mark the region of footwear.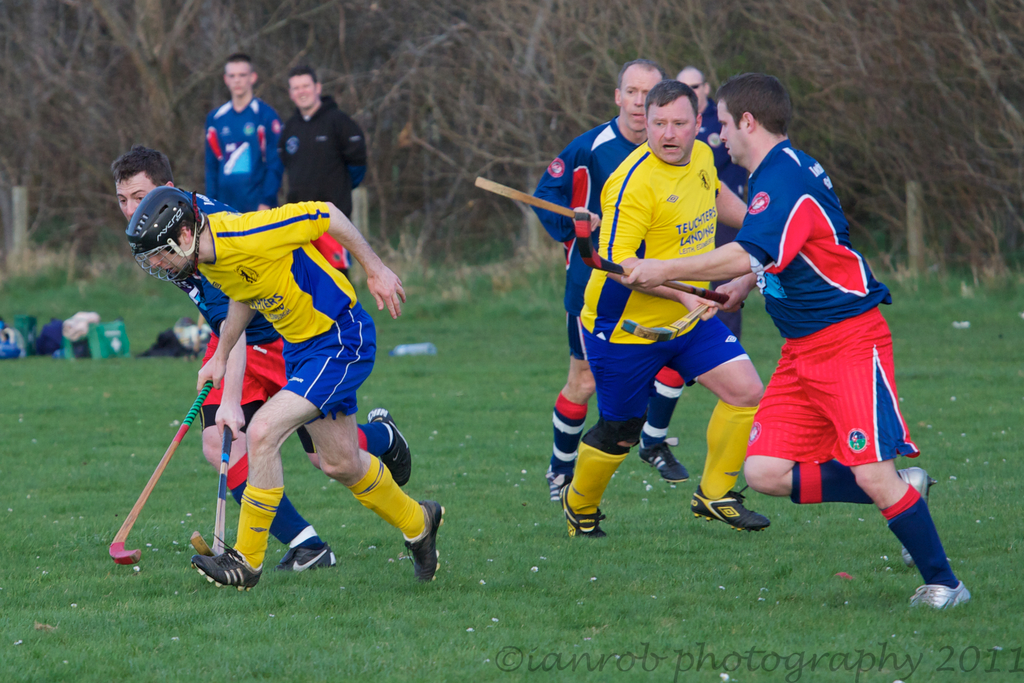
Region: rect(547, 468, 568, 509).
